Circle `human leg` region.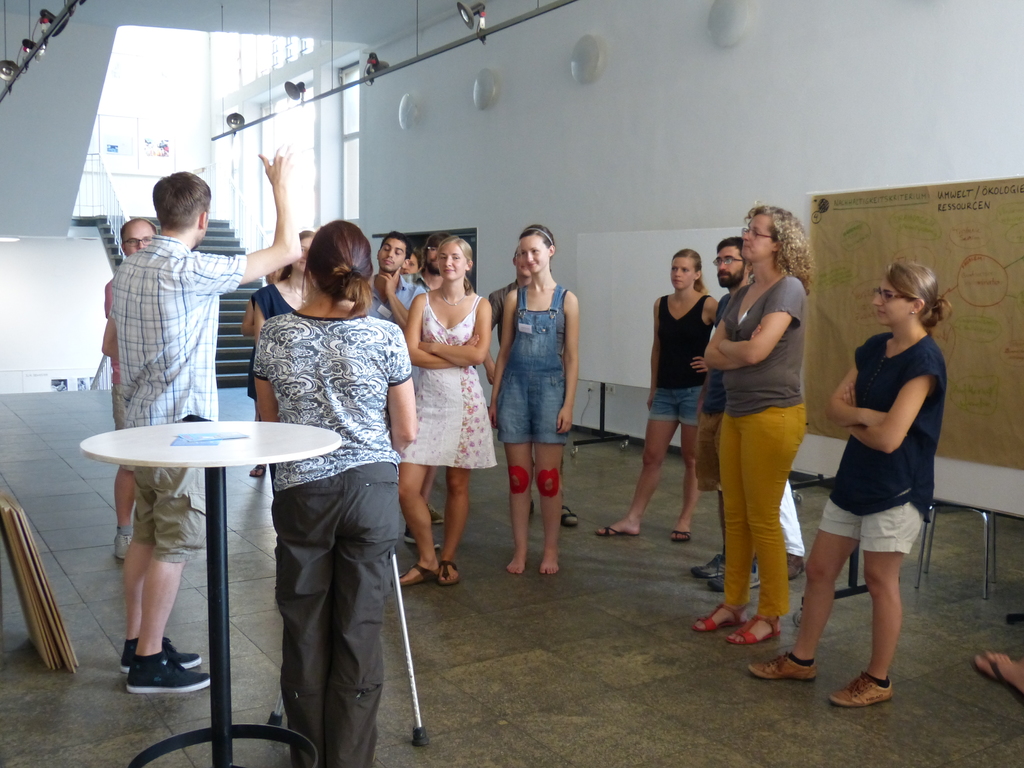
Region: [279, 476, 340, 767].
